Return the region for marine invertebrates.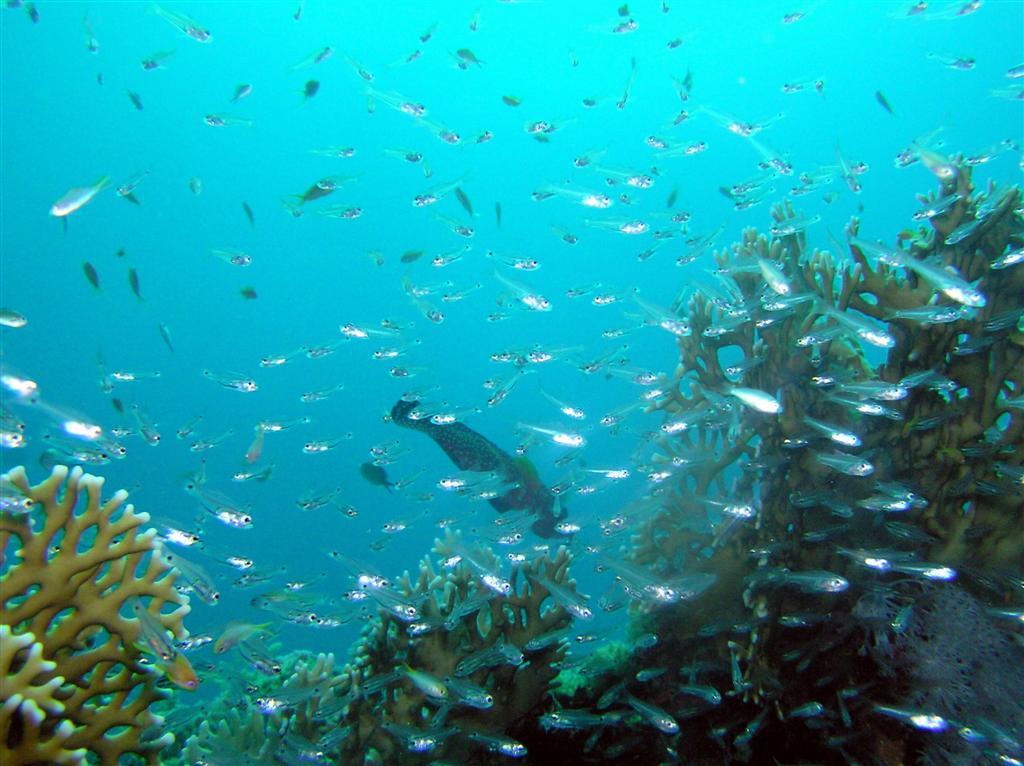
146:514:200:546.
